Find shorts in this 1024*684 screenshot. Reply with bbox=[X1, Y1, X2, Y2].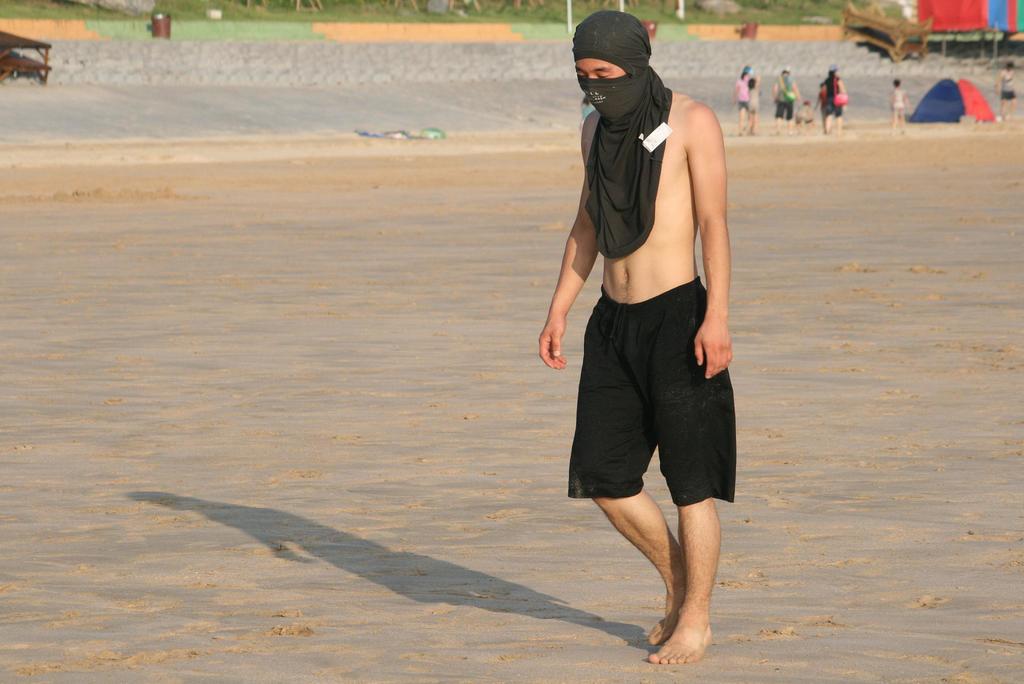
bbox=[1000, 92, 1015, 99].
